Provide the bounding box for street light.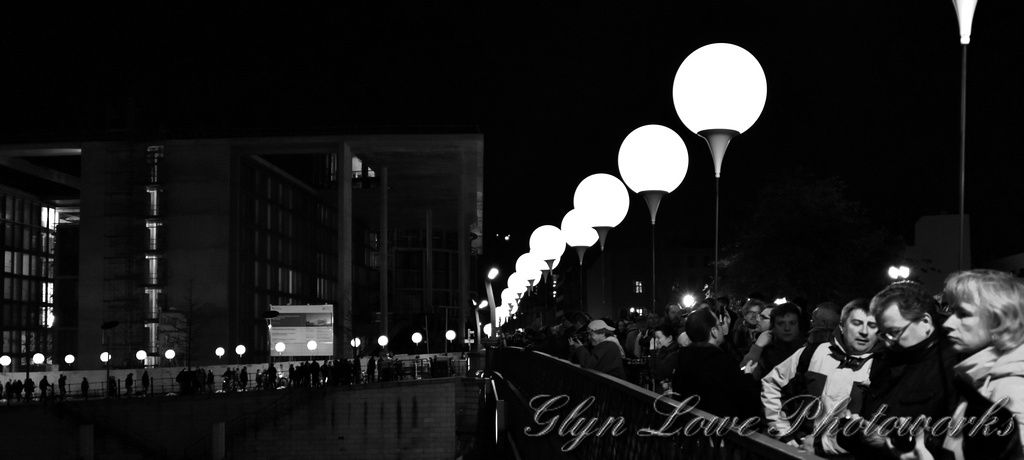
656, 25, 787, 378.
